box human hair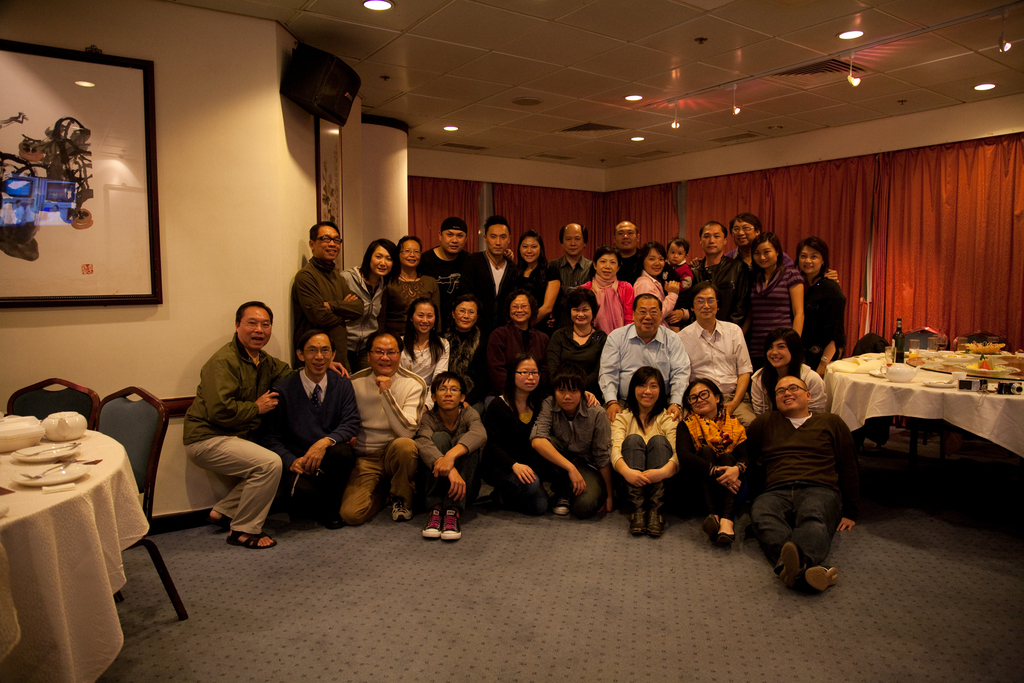
551 367 588 400
